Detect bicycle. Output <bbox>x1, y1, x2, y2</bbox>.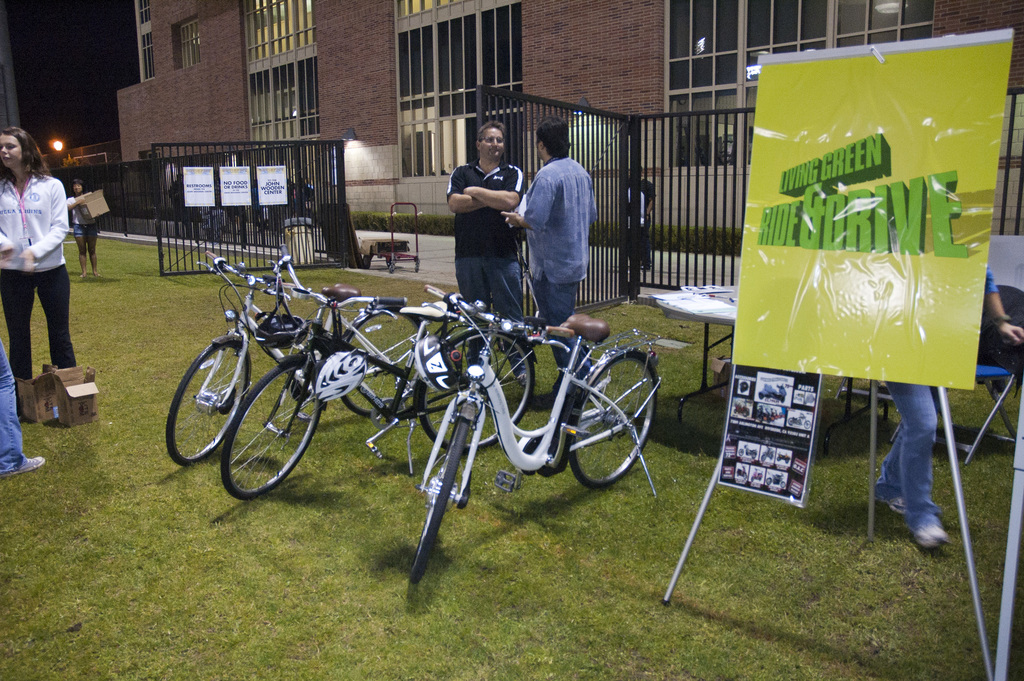
<bbox>151, 243, 427, 461</bbox>.
